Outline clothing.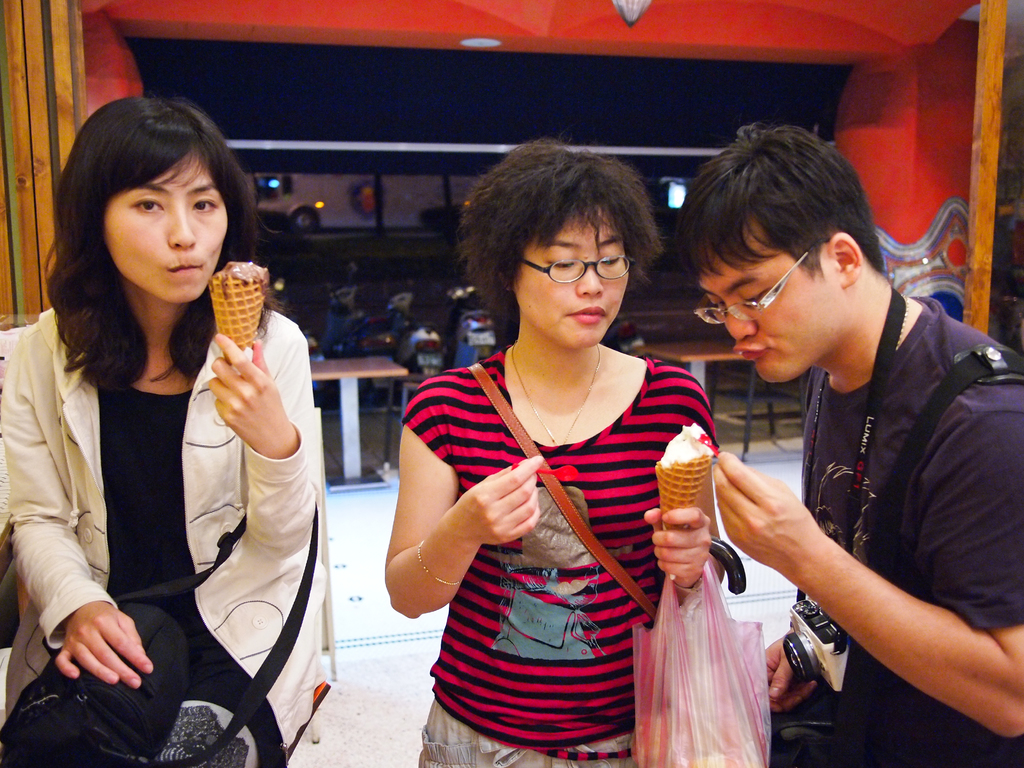
Outline: detection(798, 292, 1023, 767).
